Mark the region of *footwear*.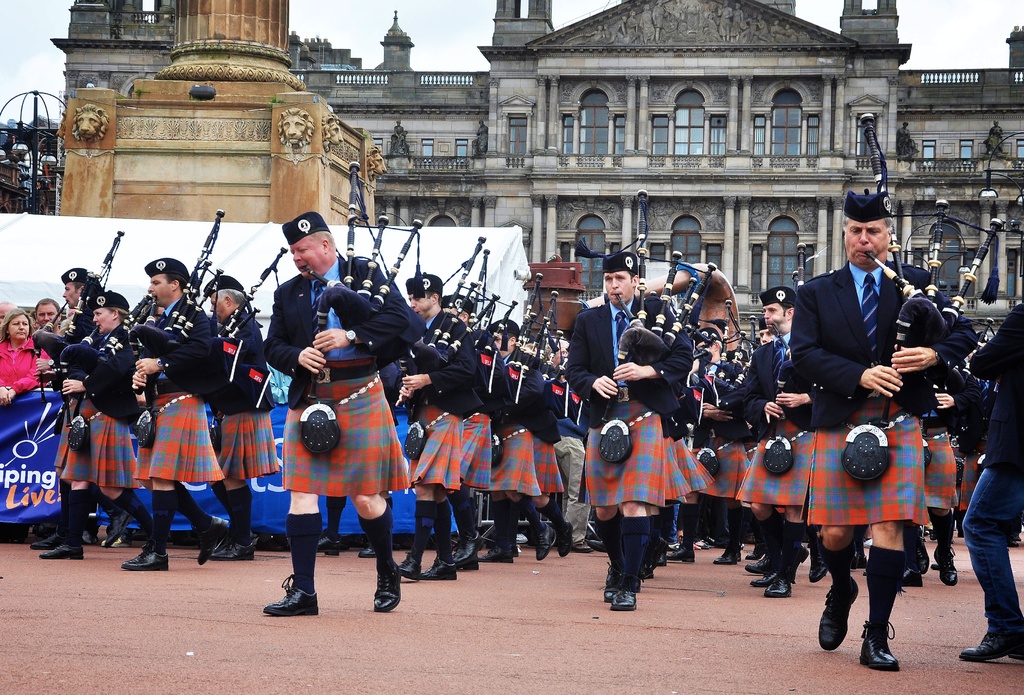
Region: {"left": 851, "top": 550, "right": 868, "bottom": 568}.
